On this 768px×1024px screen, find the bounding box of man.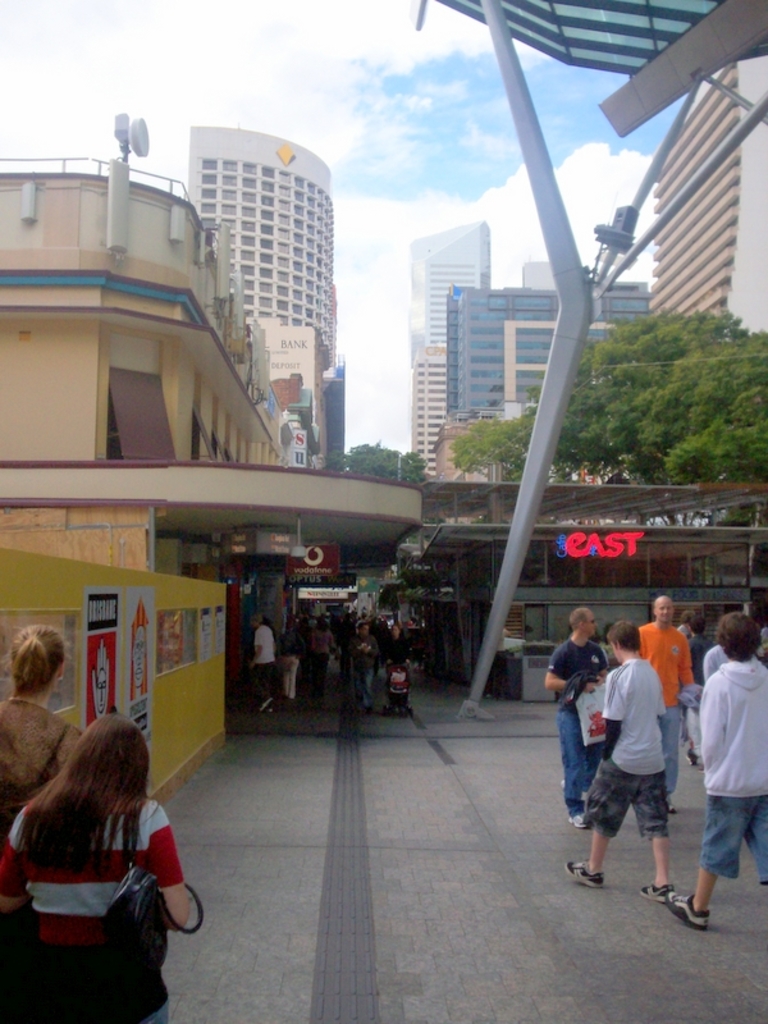
Bounding box: x1=682 y1=614 x2=717 y2=765.
